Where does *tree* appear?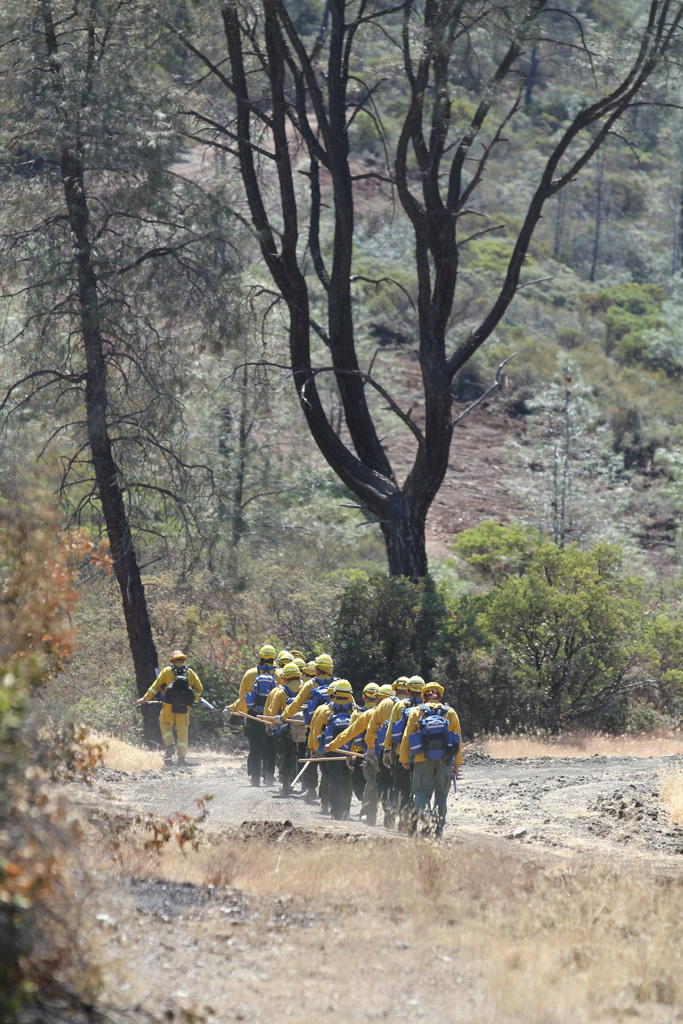
Appears at 21 35 237 732.
